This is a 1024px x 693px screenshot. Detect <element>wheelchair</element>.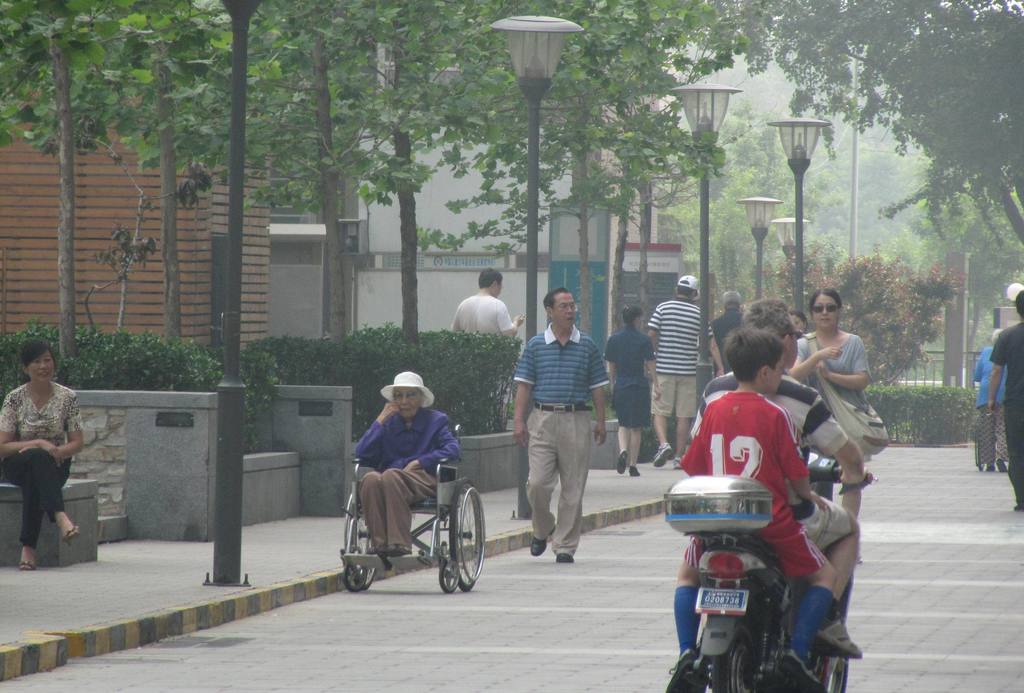
locate(342, 454, 477, 591).
